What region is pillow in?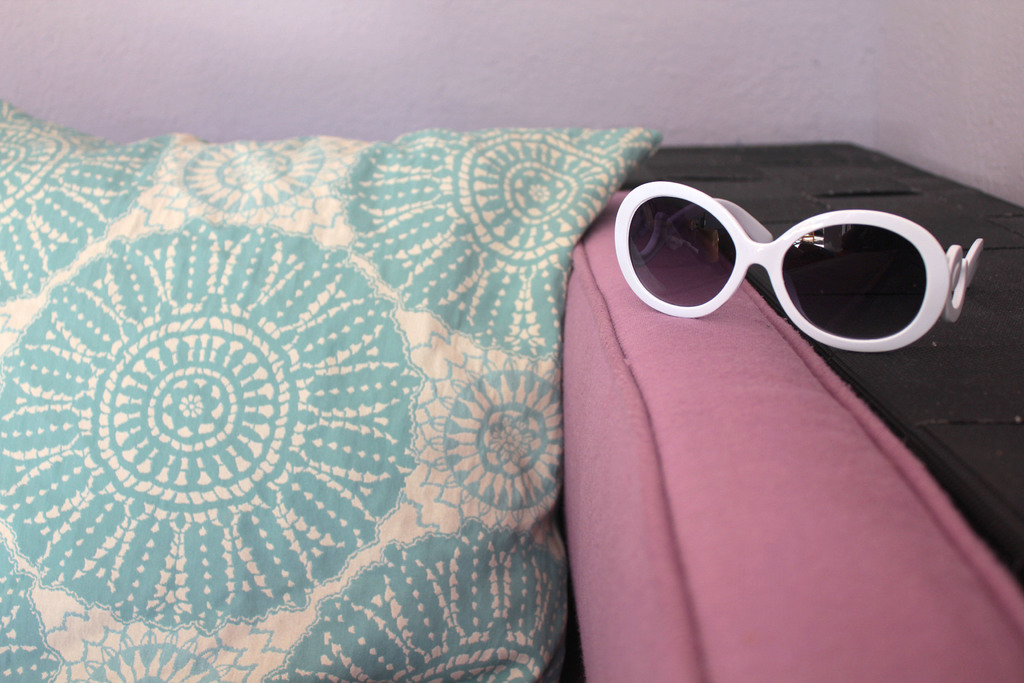
0,95,664,682.
